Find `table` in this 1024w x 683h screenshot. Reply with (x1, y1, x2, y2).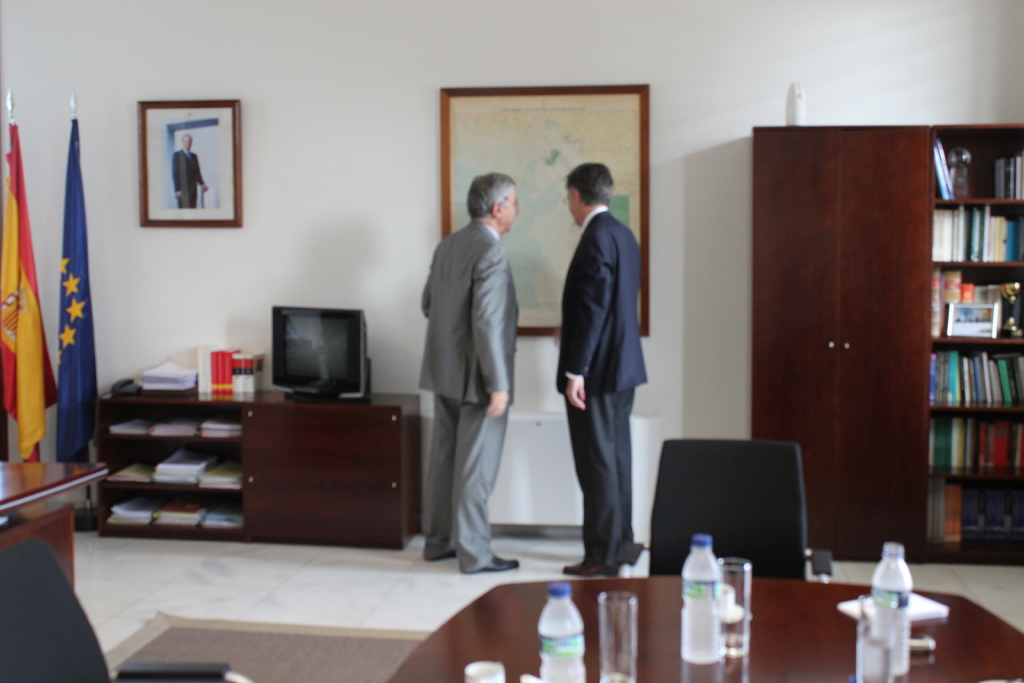
(0, 452, 113, 530).
